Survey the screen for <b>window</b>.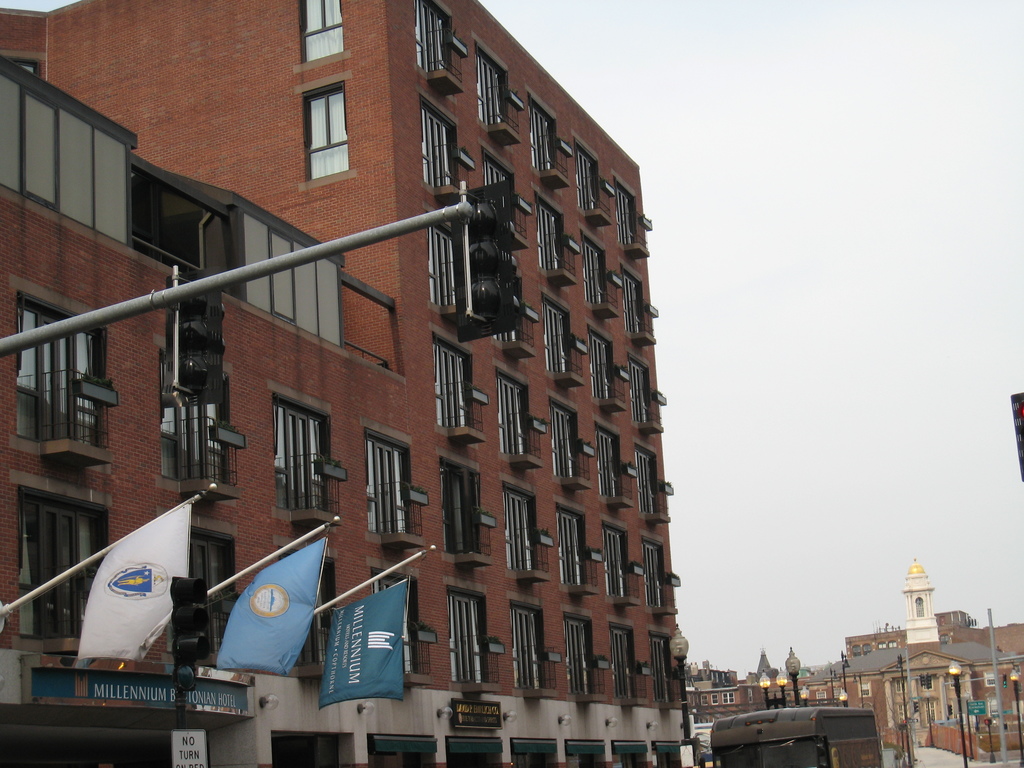
Survey found: [573,136,605,226].
